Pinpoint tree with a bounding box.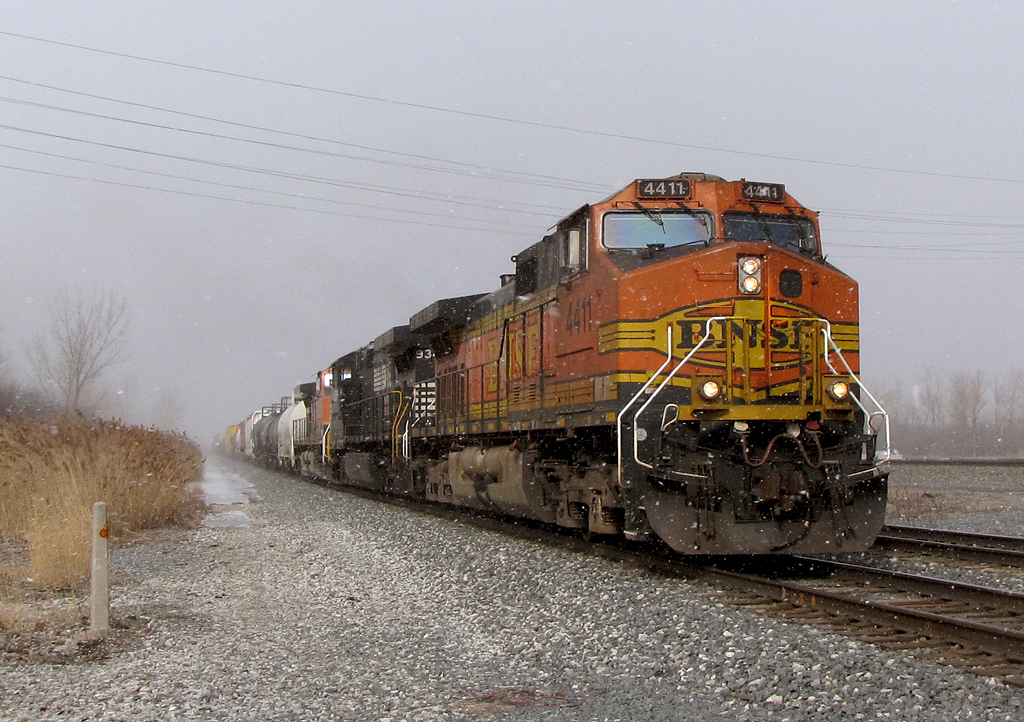
bbox=(948, 348, 981, 426).
